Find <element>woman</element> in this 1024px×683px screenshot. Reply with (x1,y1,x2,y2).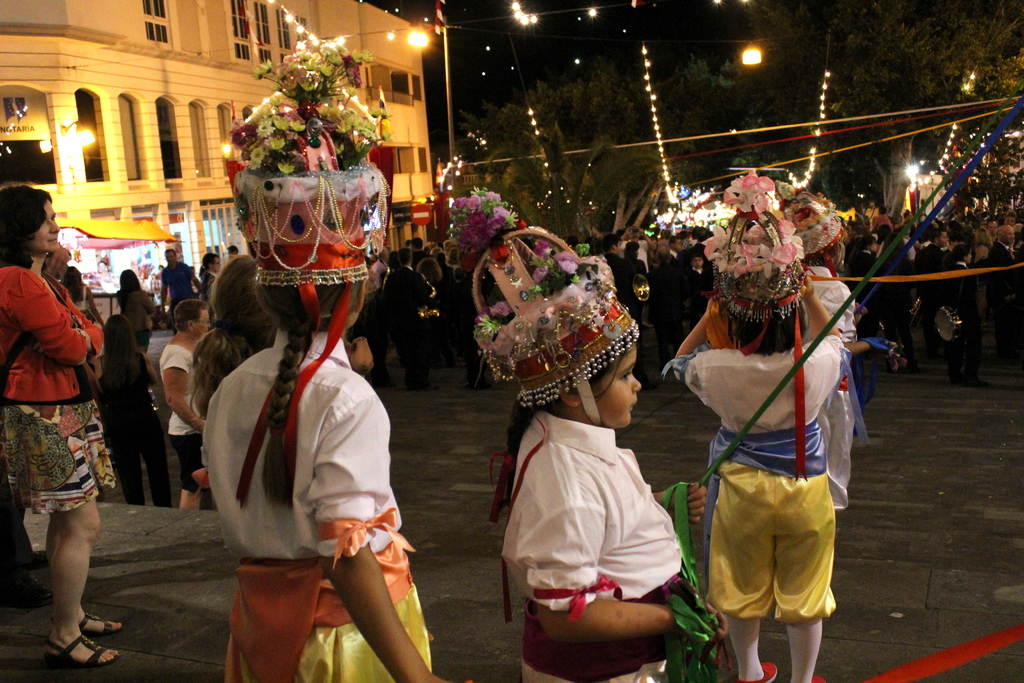
(0,178,125,679).
